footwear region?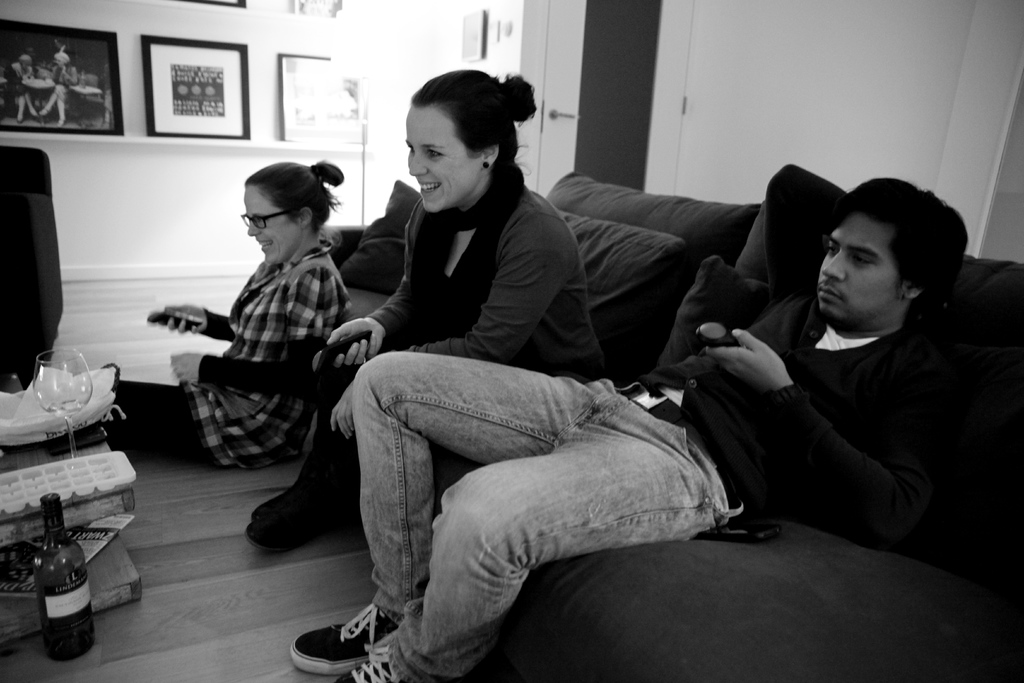
detection(337, 650, 400, 682)
